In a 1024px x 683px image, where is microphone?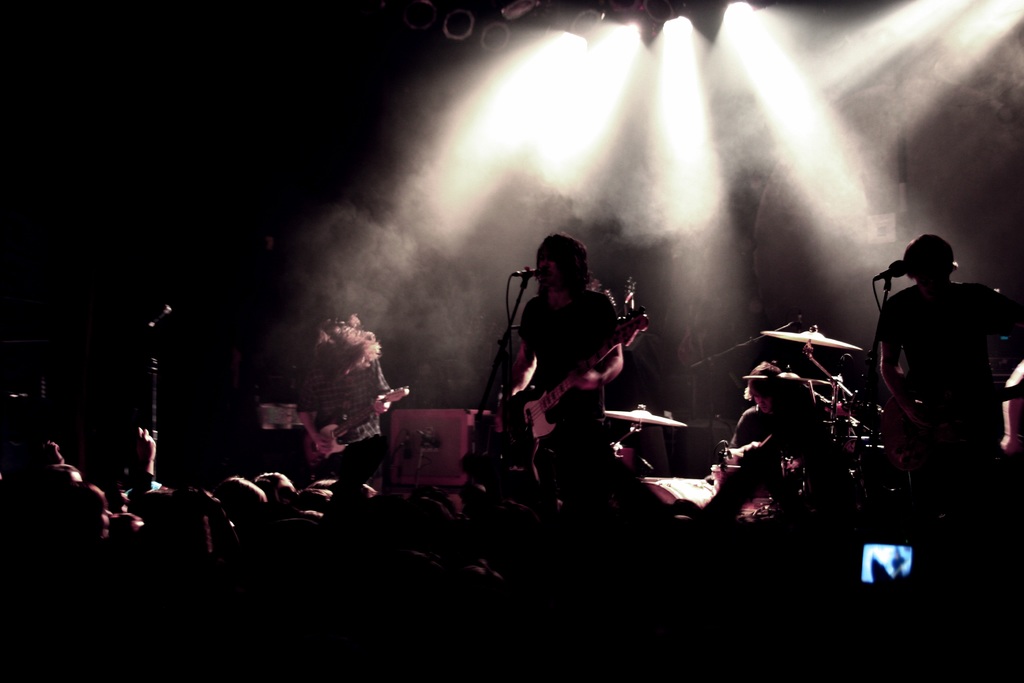
bbox(871, 256, 908, 285).
